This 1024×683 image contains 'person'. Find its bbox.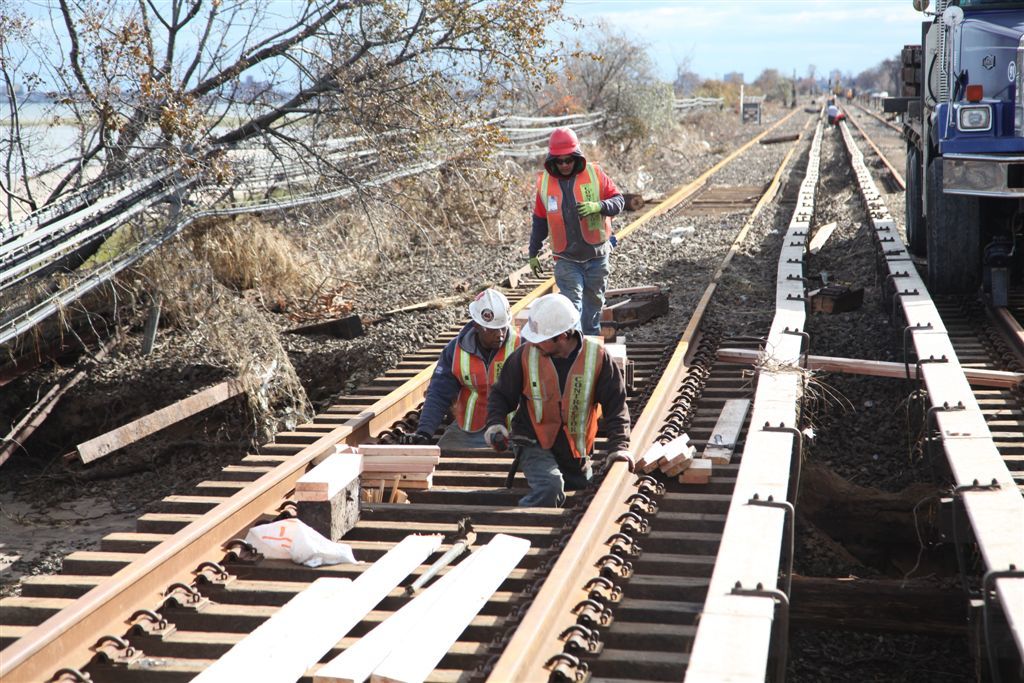
pyautogui.locateOnScreen(514, 120, 629, 345).
